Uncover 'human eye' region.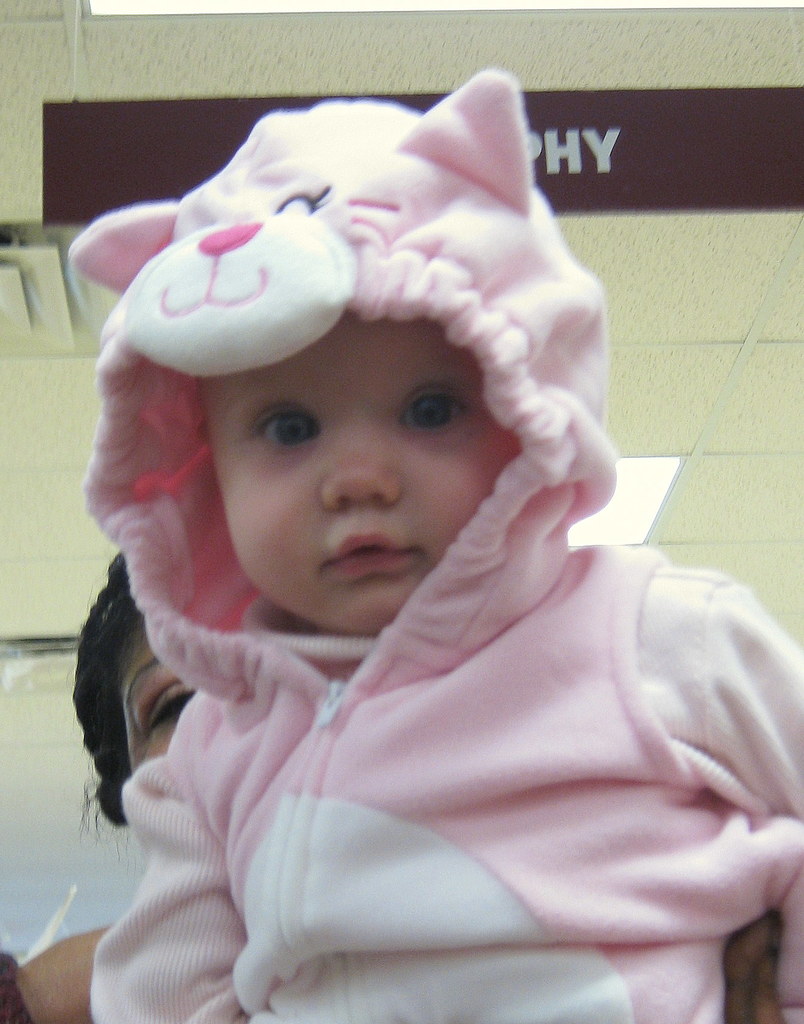
Uncovered: [left=387, top=356, right=483, bottom=445].
